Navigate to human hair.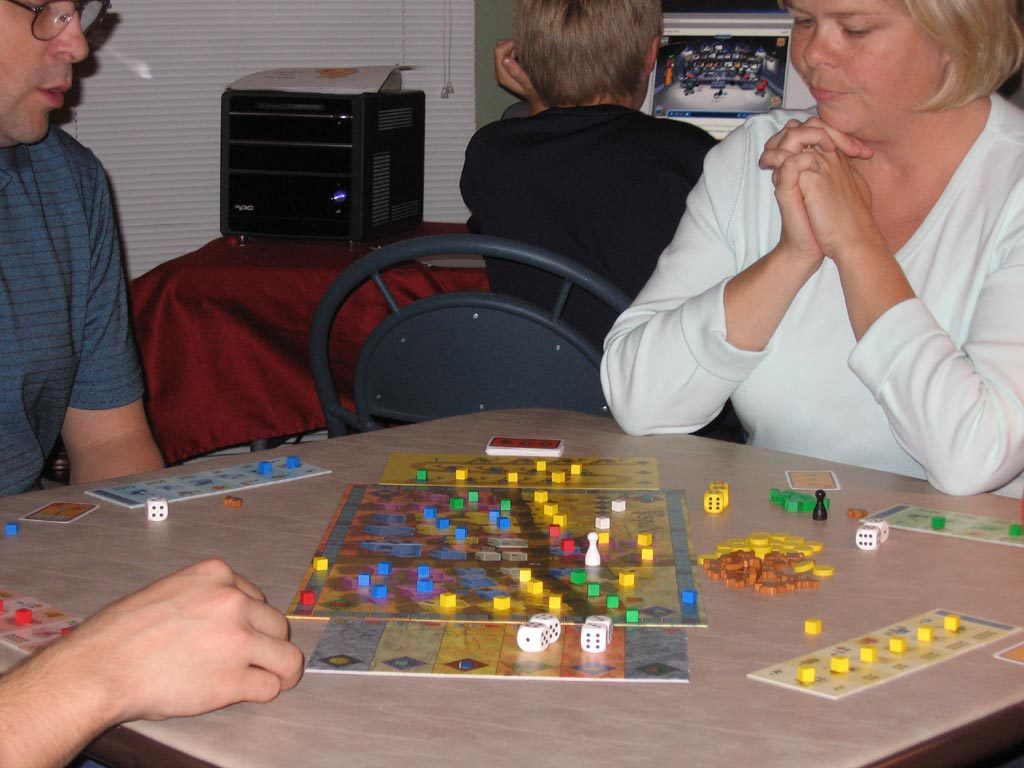
Navigation target: 496:0:661:114.
